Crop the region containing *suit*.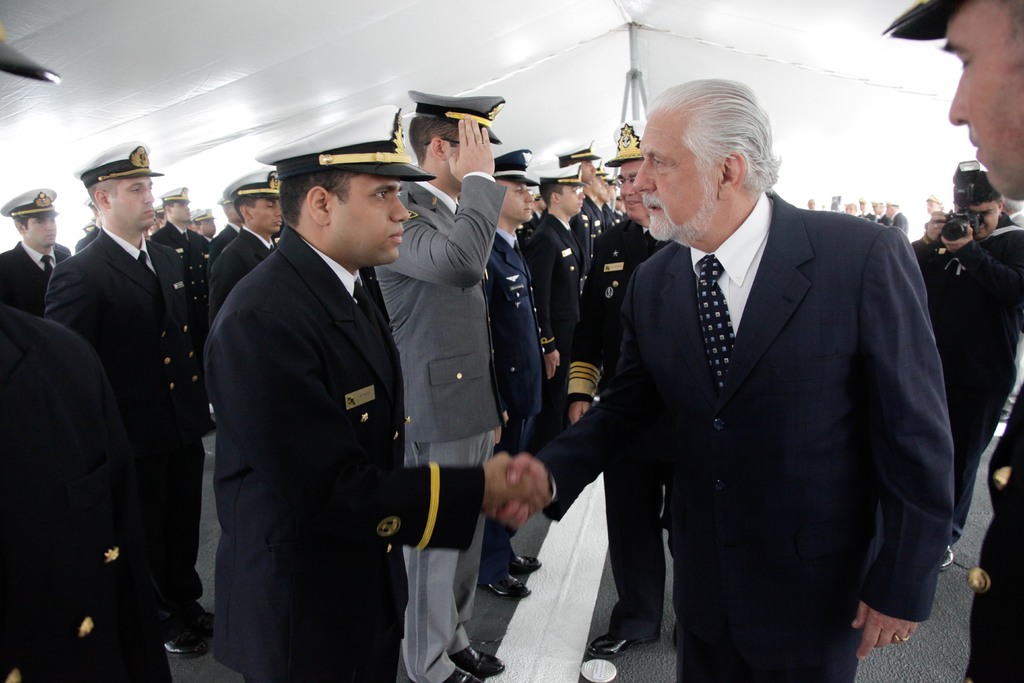
Crop region: [0,240,72,309].
